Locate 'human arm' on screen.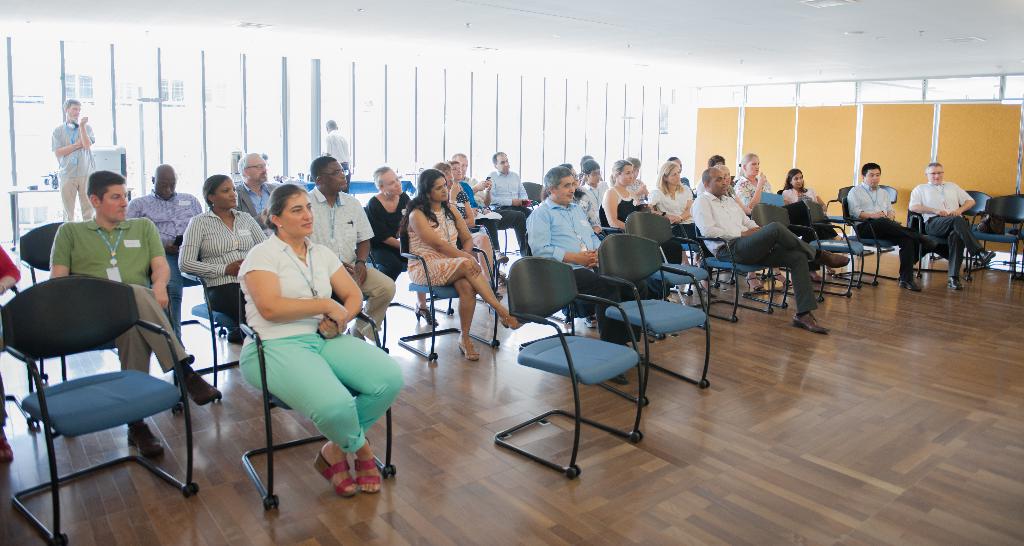
On screen at [447,179,461,211].
